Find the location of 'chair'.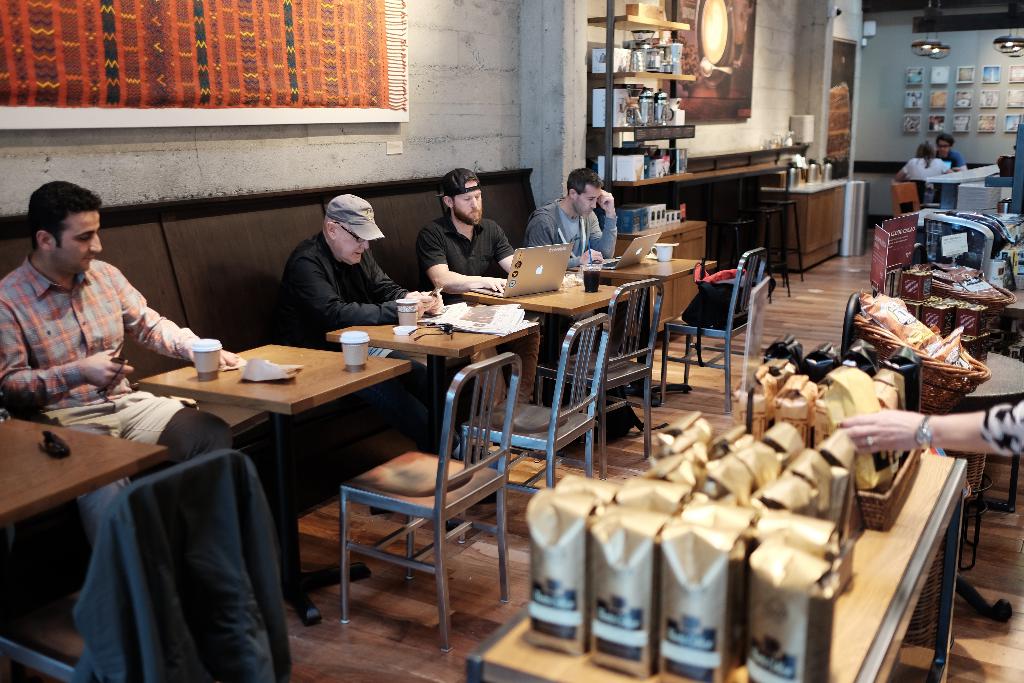
Location: Rect(836, 288, 868, 363).
